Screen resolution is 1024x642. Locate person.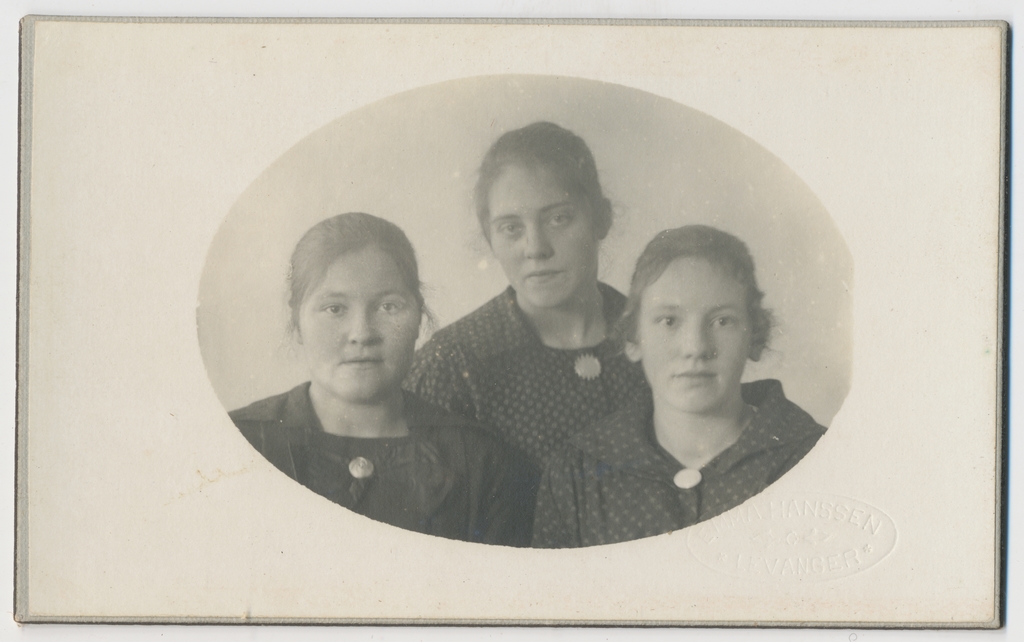
[534, 220, 826, 546].
